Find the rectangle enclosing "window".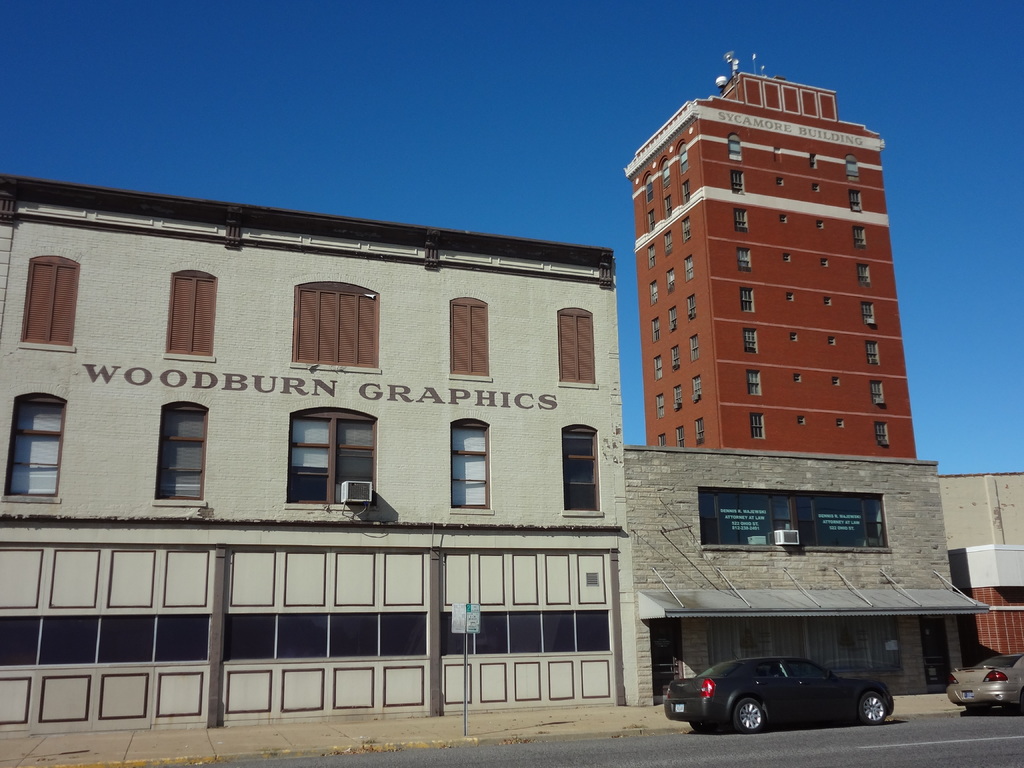
661 193 670 217.
